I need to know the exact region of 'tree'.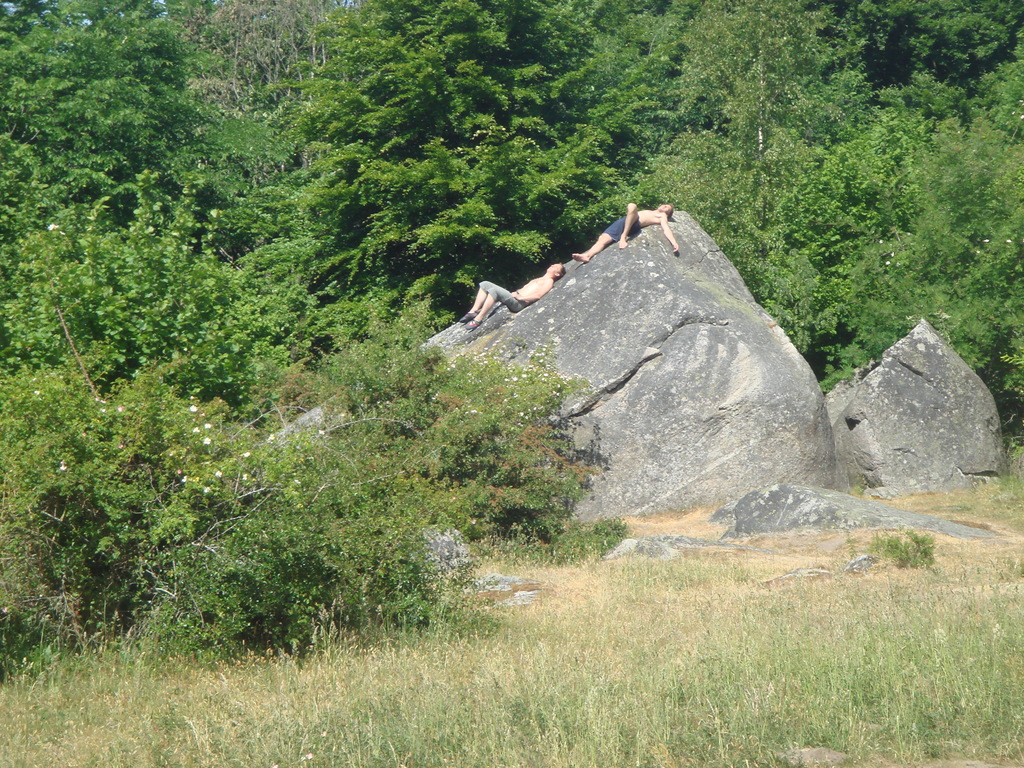
Region: box(259, 0, 636, 336).
